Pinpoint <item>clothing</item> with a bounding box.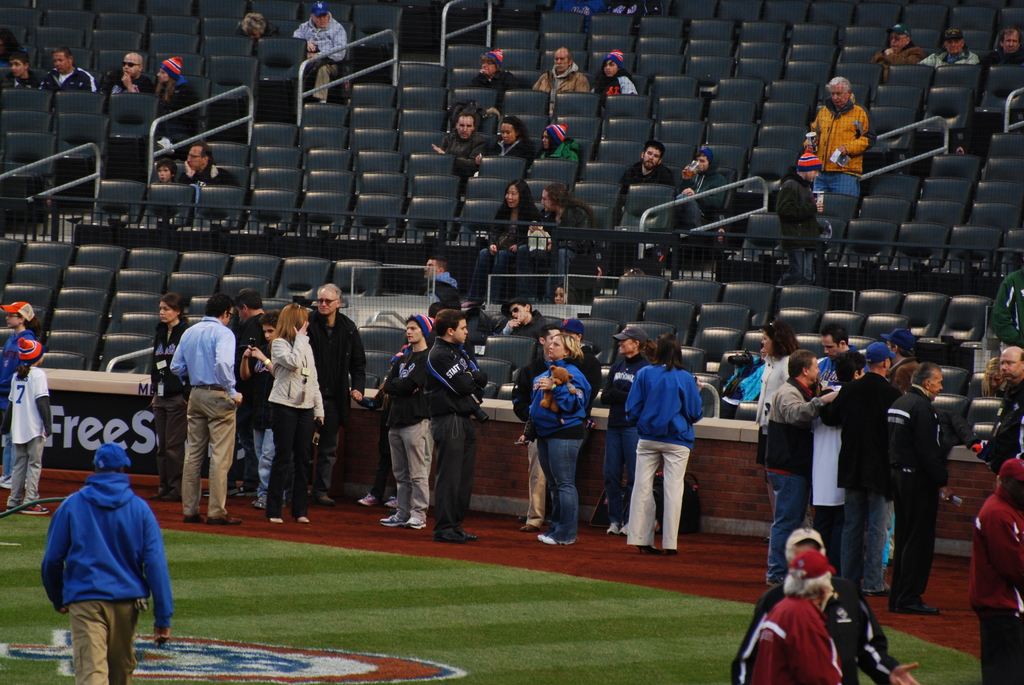
<box>808,97,868,202</box>.
